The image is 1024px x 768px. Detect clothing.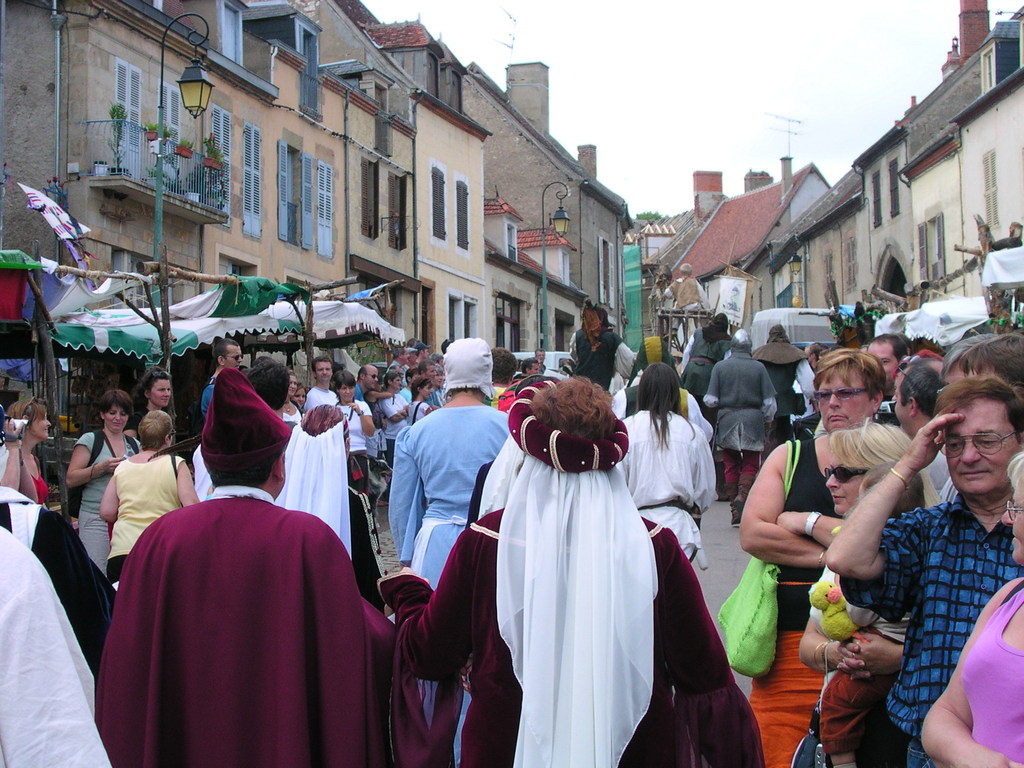
Detection: {"left": 76, "top": 423, "right": 147, "bottom": 569}.
